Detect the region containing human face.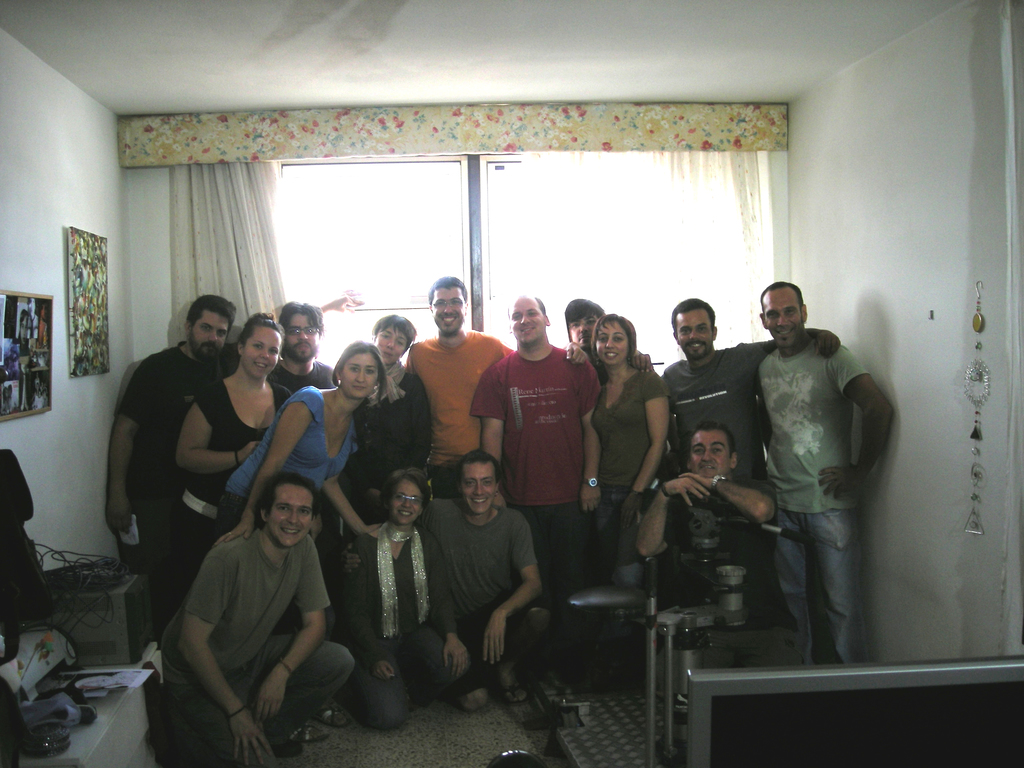
pyautogui.locateOnScreen(193, 304, 233, 355).
